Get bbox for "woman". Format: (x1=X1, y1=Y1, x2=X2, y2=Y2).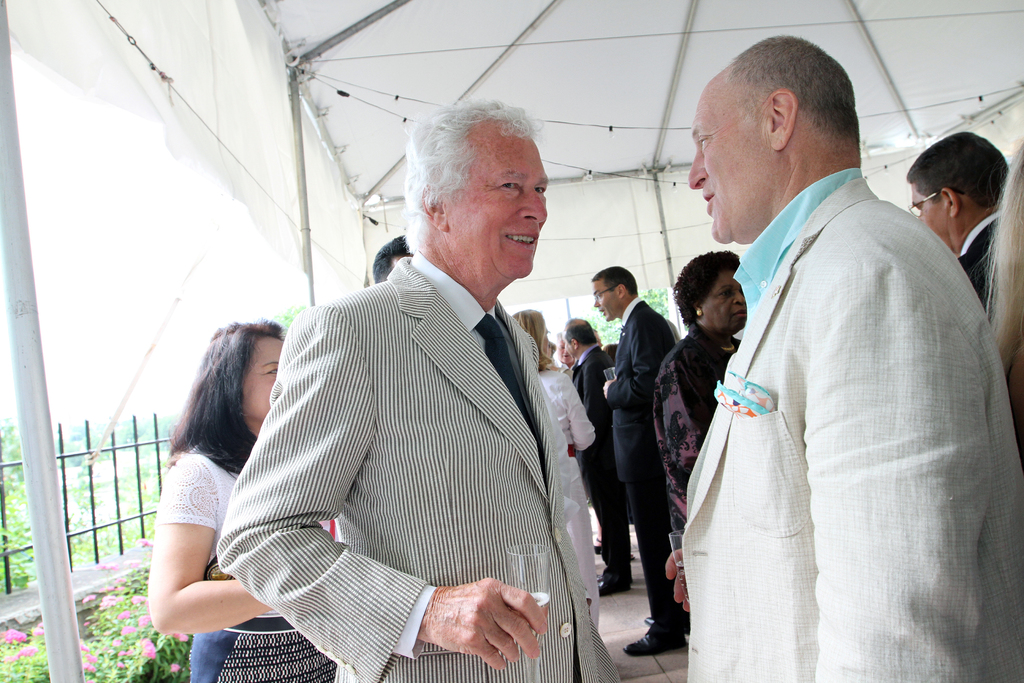
(x1=984, y1=136, x2=1023, y2=470).
